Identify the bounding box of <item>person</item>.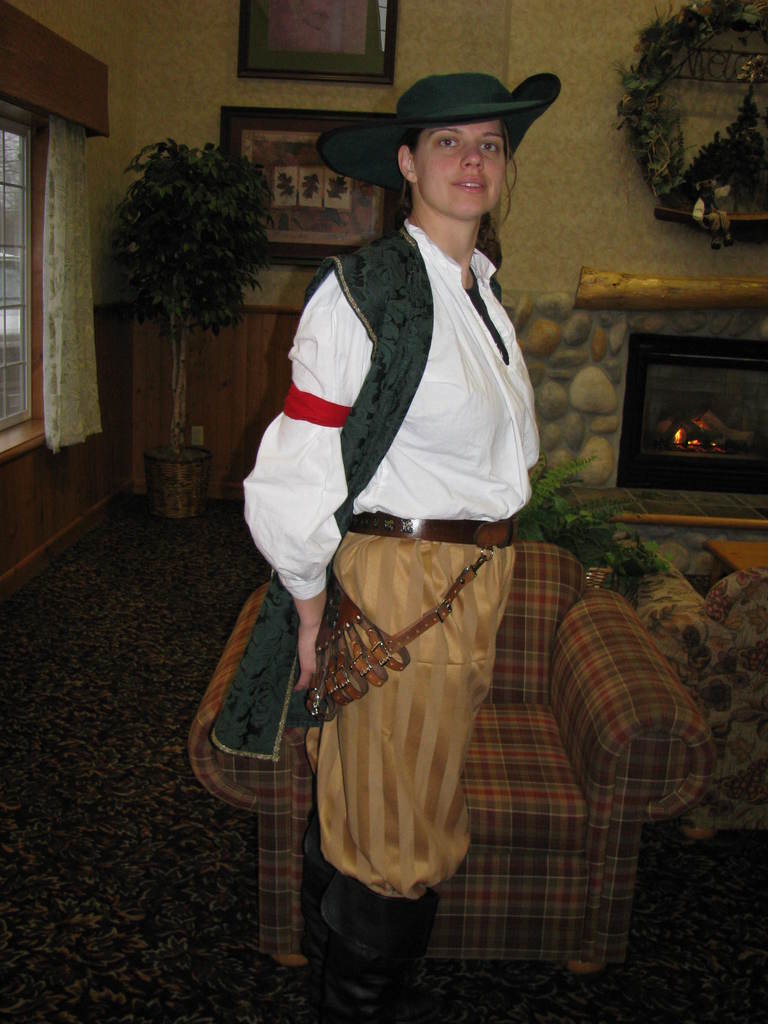
[x1=232, y1=56, x2=582, y2=1004].
